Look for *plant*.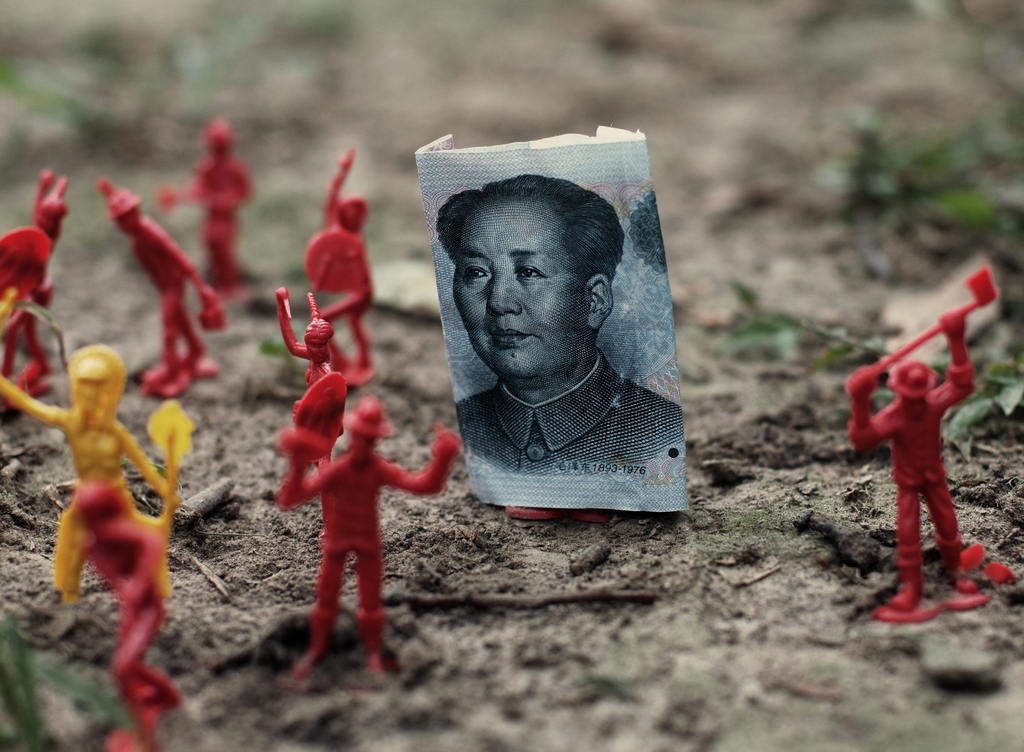
Found: <region>72, 11, 140, 63</region>.
